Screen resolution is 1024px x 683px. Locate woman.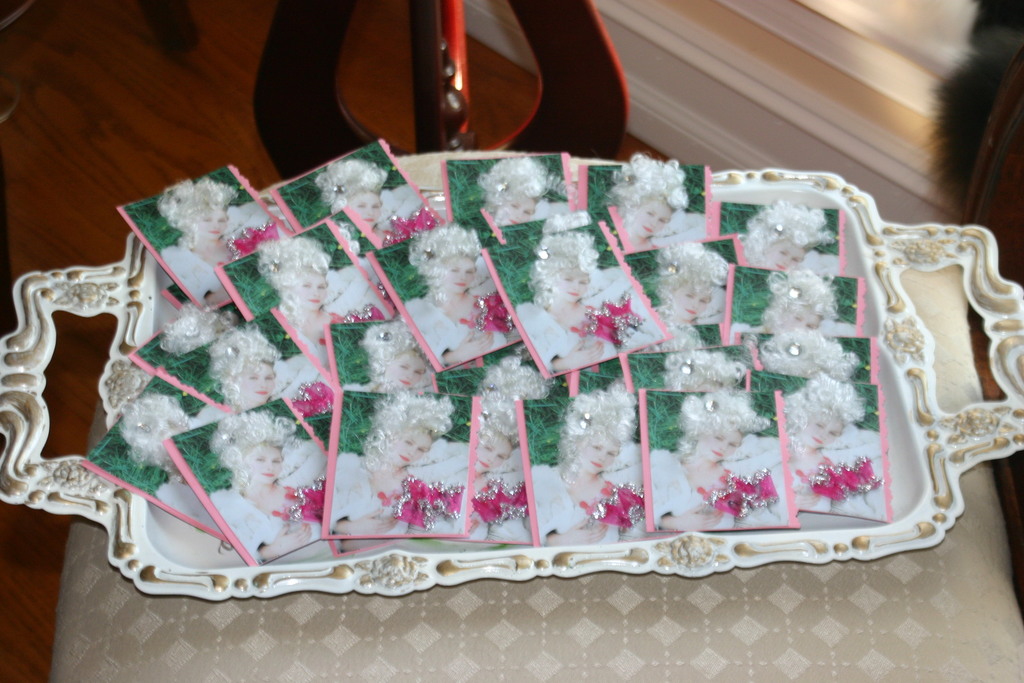
x1=746 y1=209 x2=828 y2=268.
